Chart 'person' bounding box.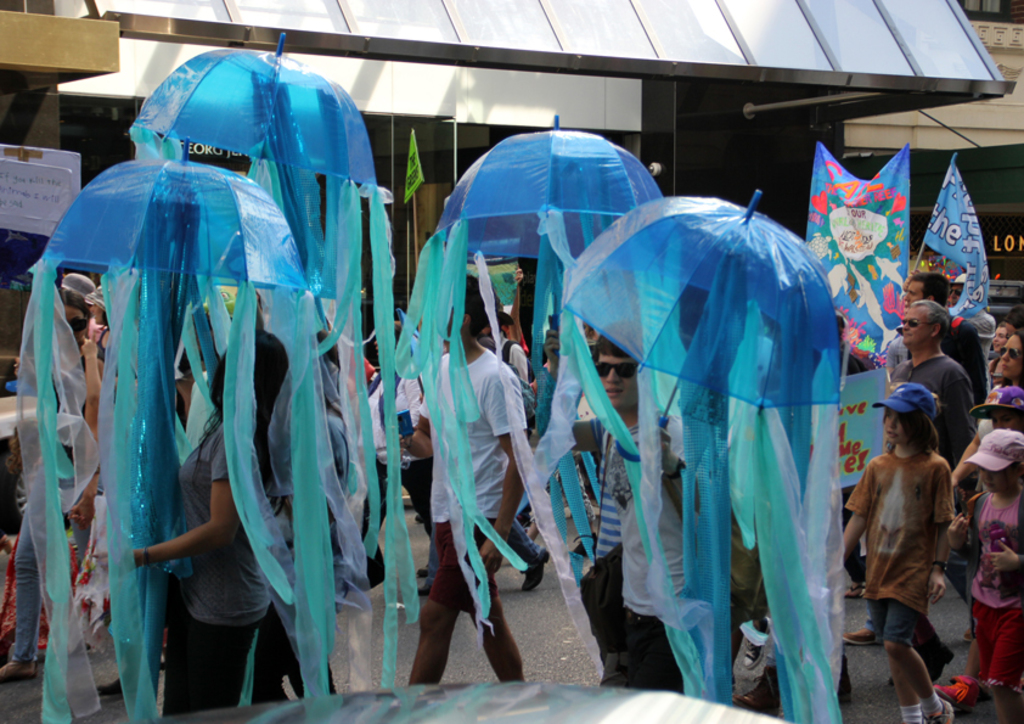
Charted: (899, 268, 961, 353).
